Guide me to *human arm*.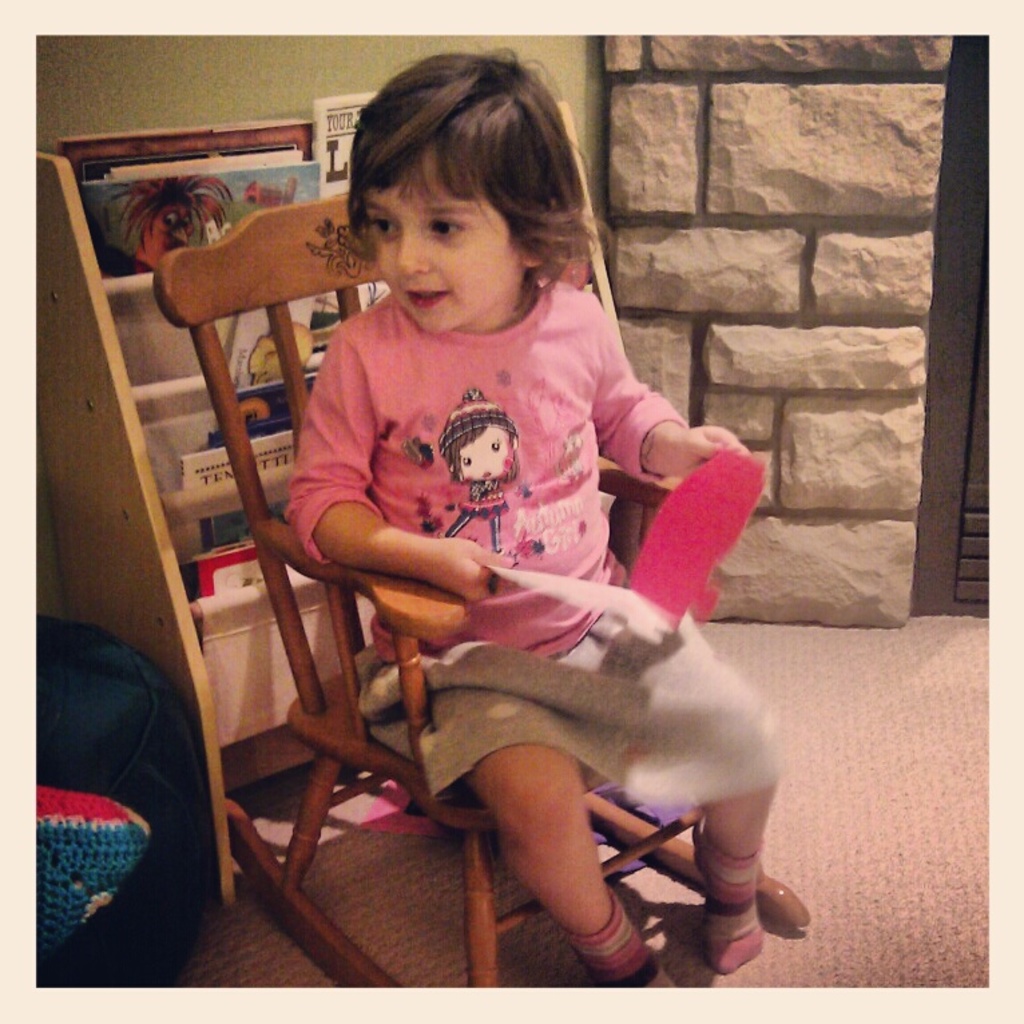
Guidance: l=594, t=294, r=749, b=484.
